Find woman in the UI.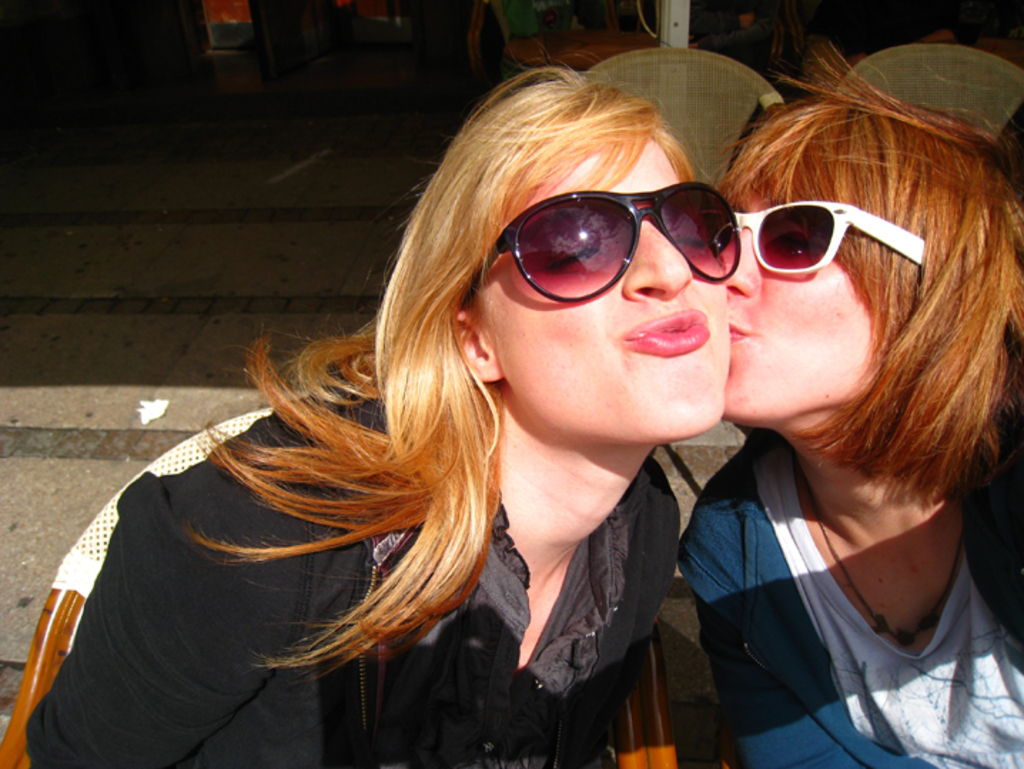
UI element at region(21, 71, 784, 760).
